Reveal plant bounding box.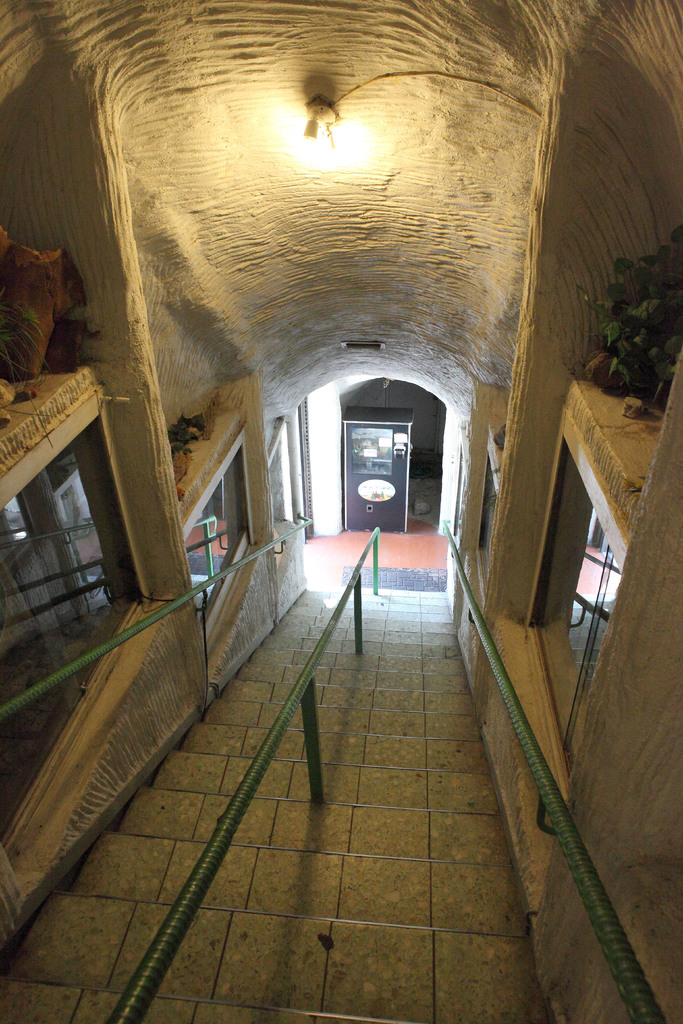
Revealed: x1=587, y1=227, x2=681, y2=423.
